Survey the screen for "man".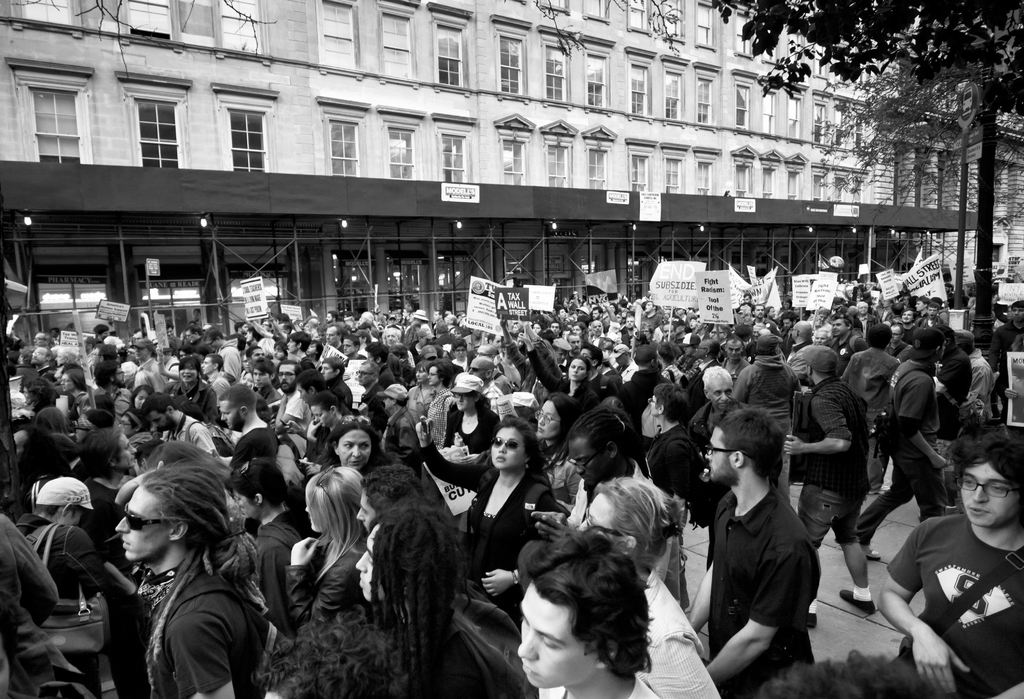
Survey found: detection(356, 357, 386, 436).
